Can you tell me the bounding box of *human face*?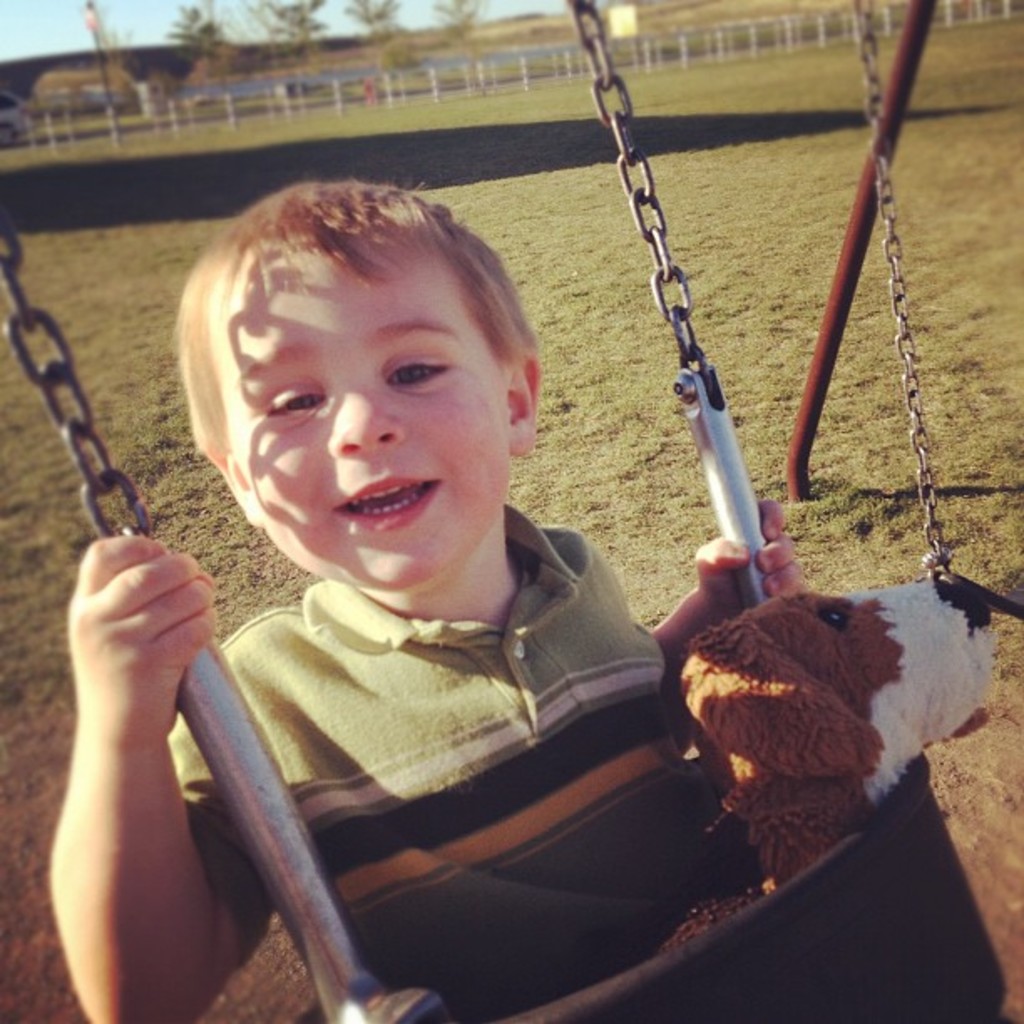
Rect(226, 248, 514, 591).
